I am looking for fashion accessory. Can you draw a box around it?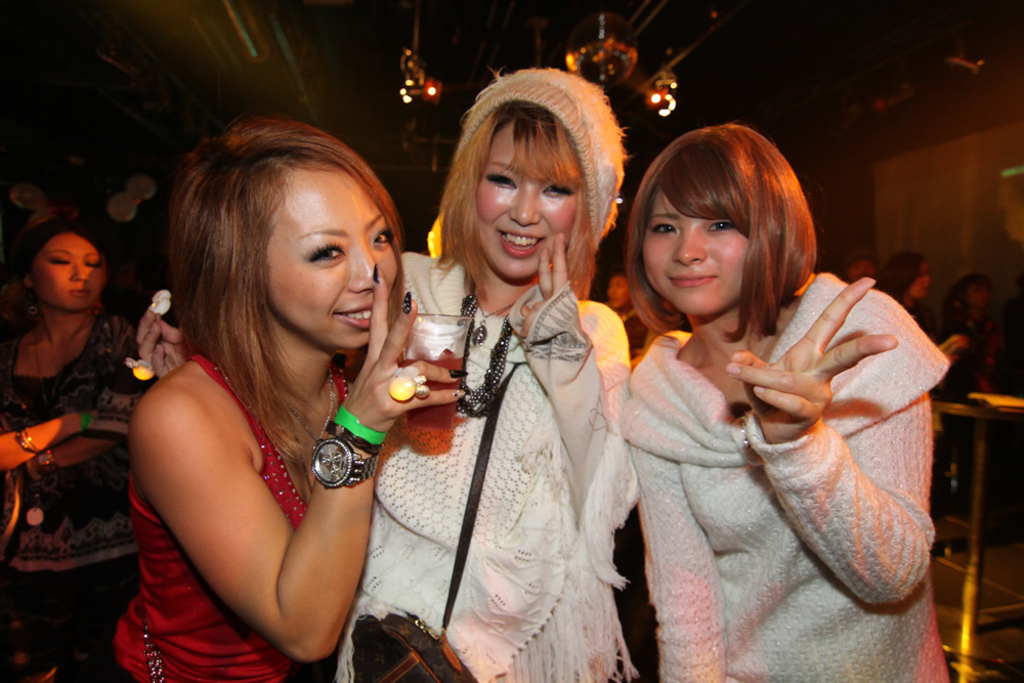
Sure, the bounding box is bbox(309, 435, 378, 493).
